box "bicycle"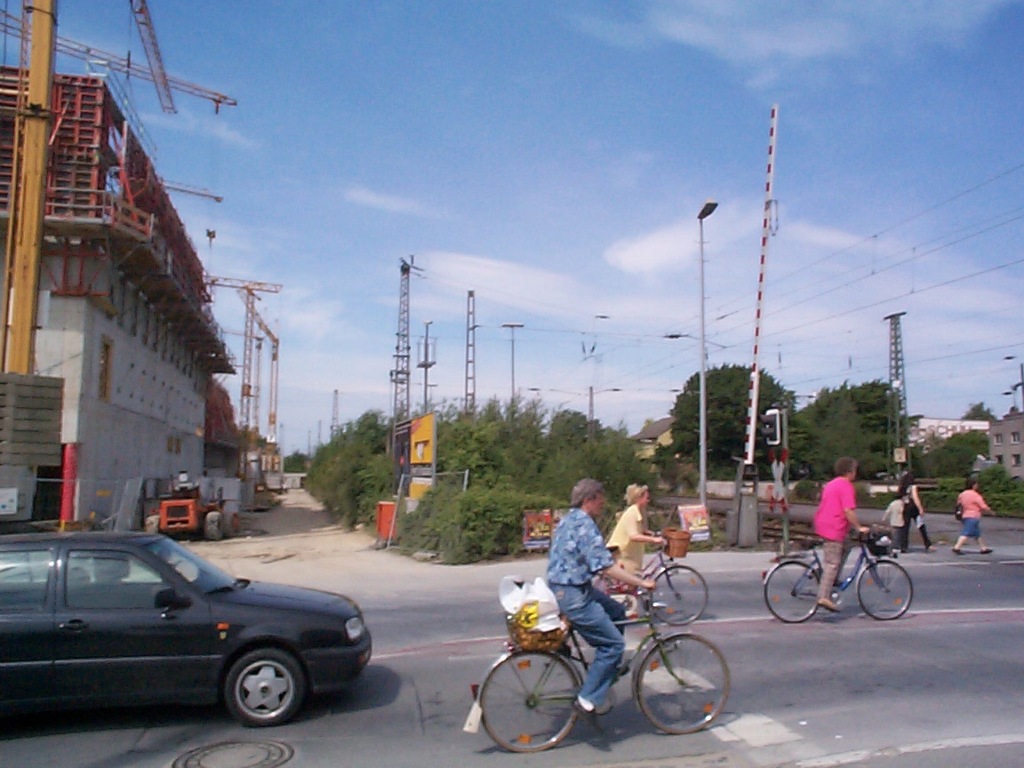
BBox(761, 540, 913, 627)
